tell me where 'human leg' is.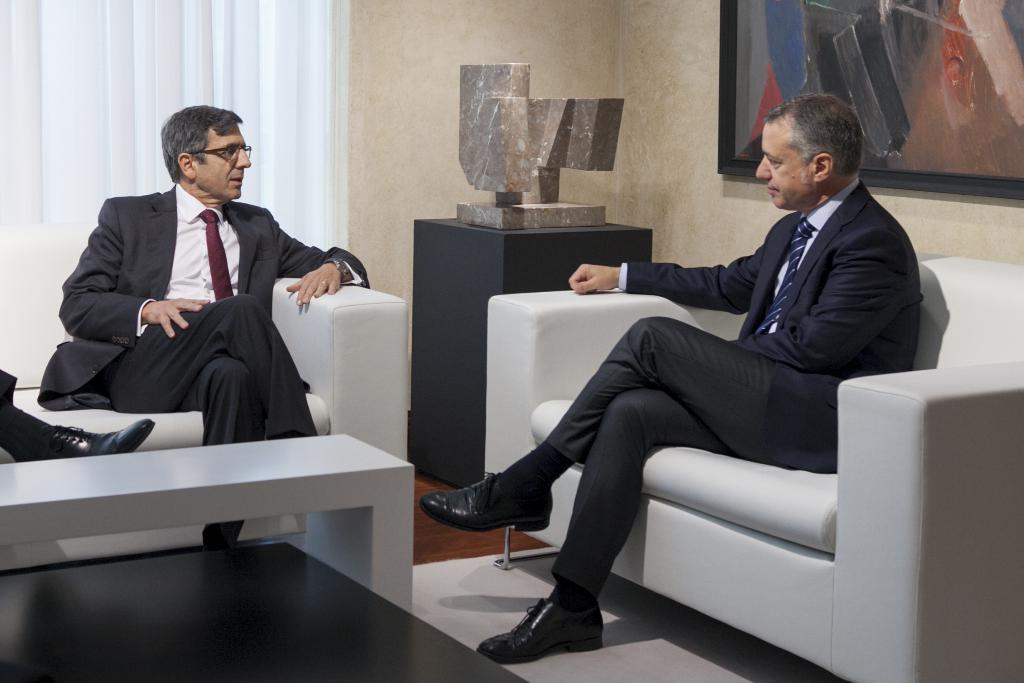
'human leg' is at Rect(86, 293, 321, 439).
